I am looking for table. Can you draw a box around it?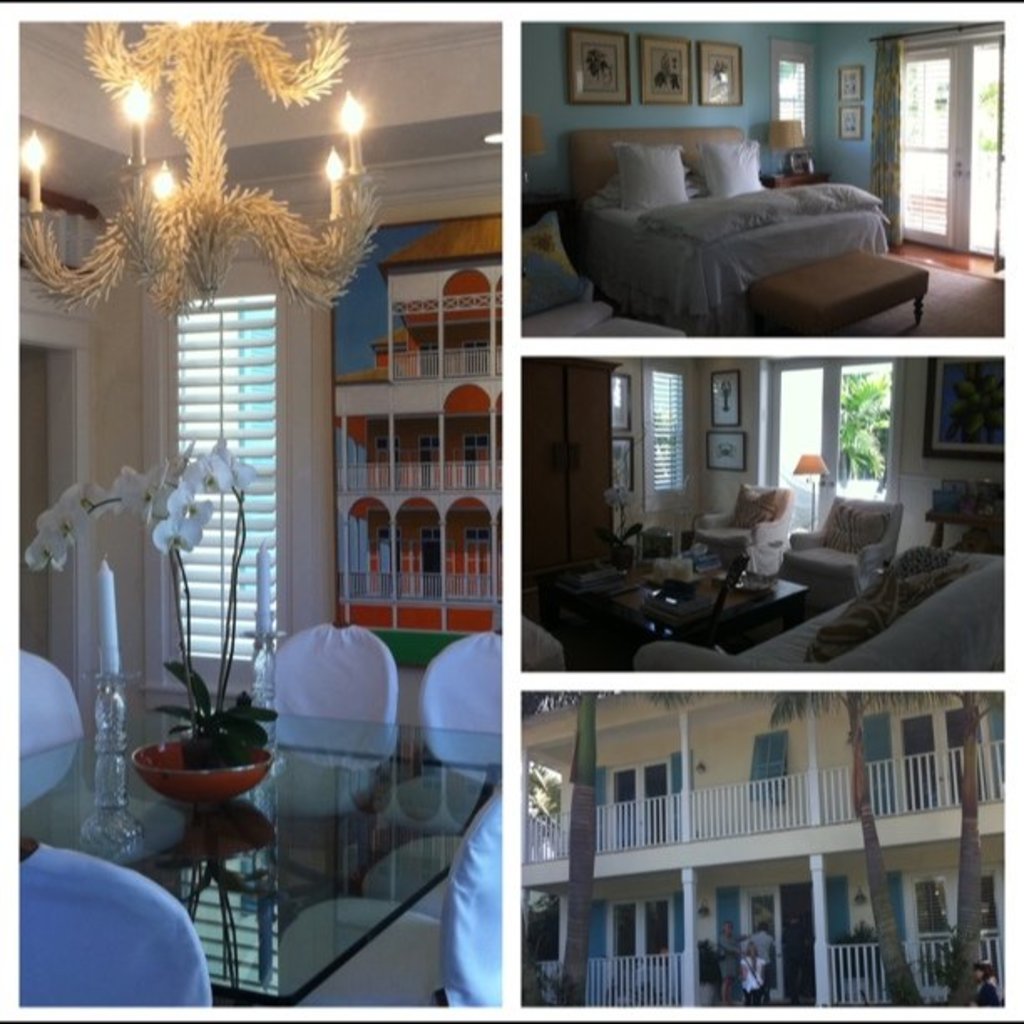
Sure, the bounding box is region(67, 663, 534, 974).
